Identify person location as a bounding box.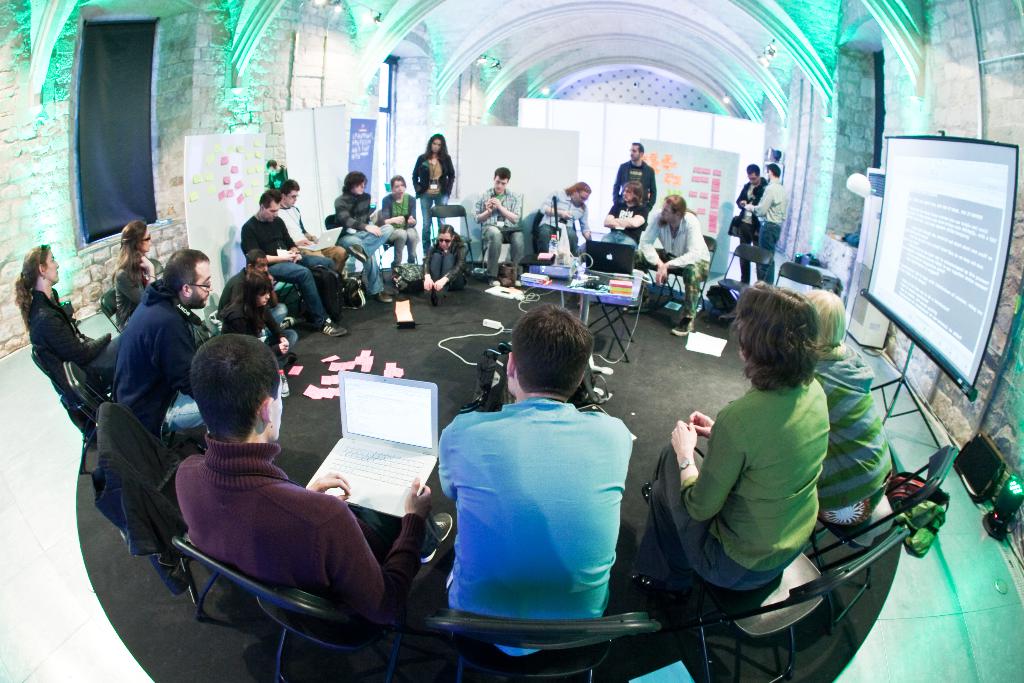
[left=433, top=300, right=644, bottom=660].
